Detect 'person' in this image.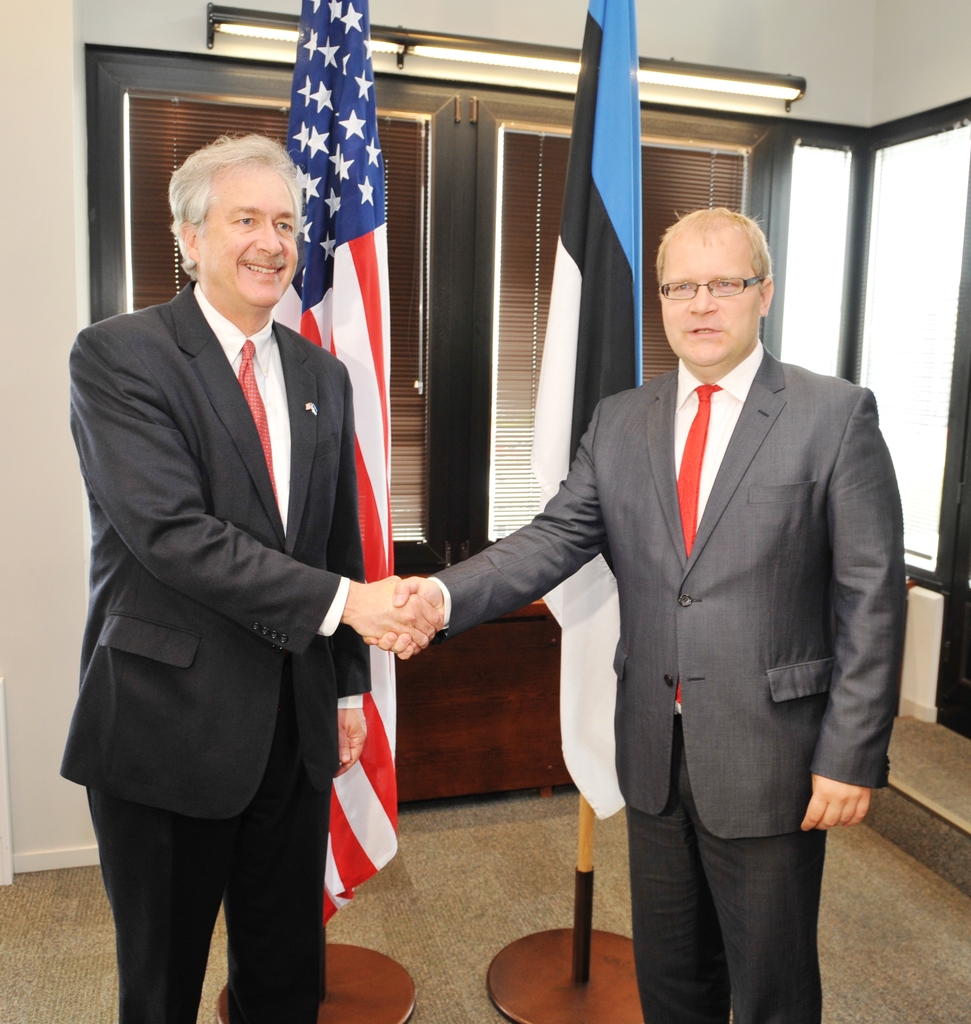
Detection: <bbox>369, 206, 910, 1023</bbox>.
